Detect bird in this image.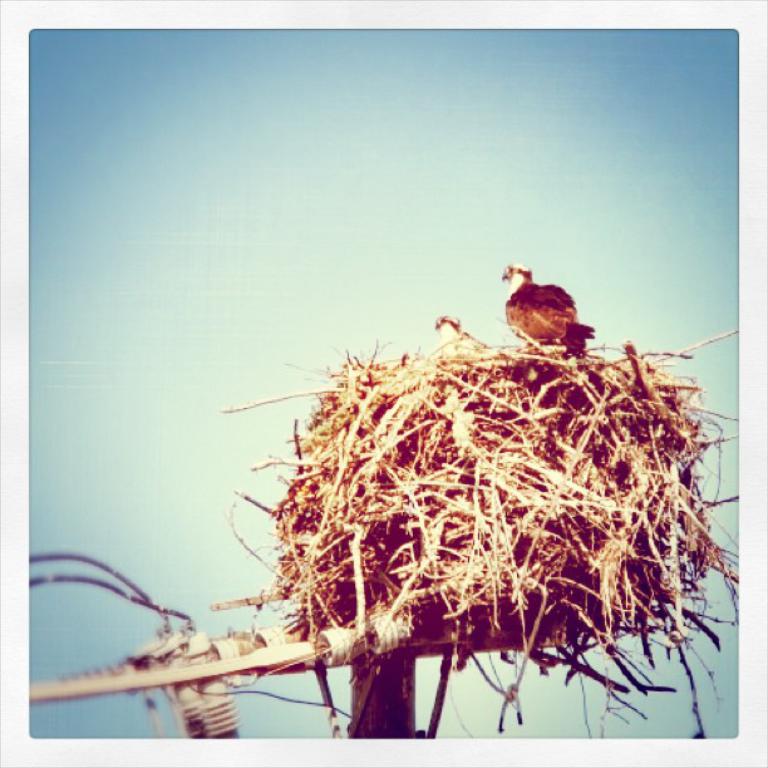
Detection: [501, 266, 596, 356].
